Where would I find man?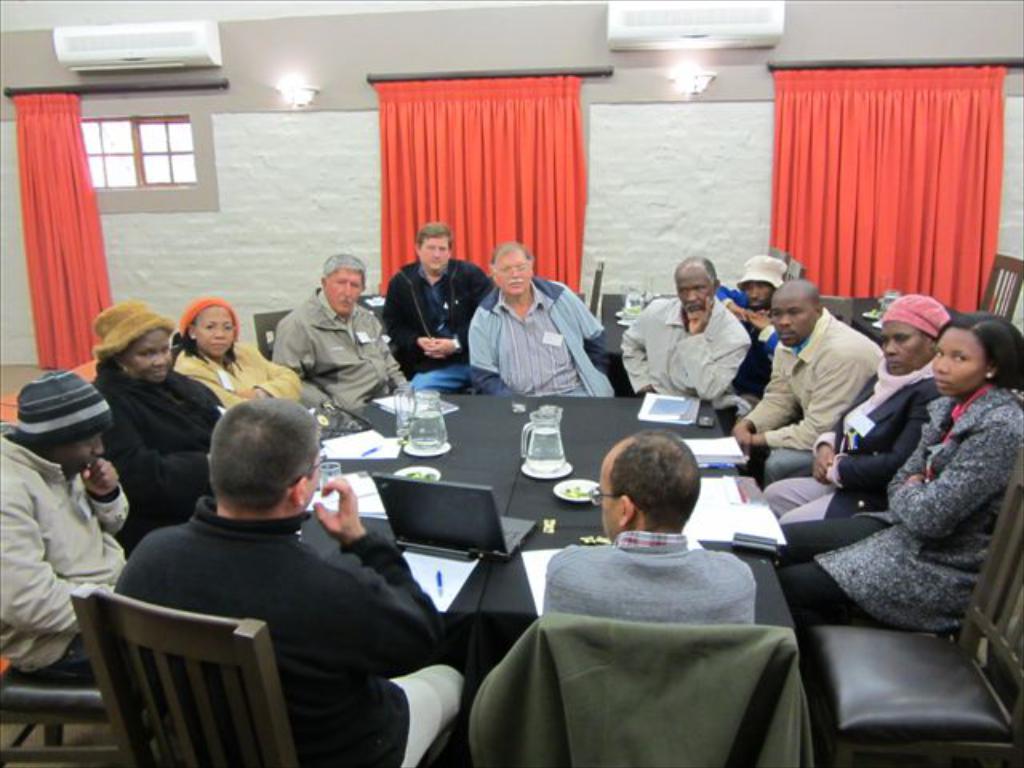
At Rect(384, 218, 514, 400).
